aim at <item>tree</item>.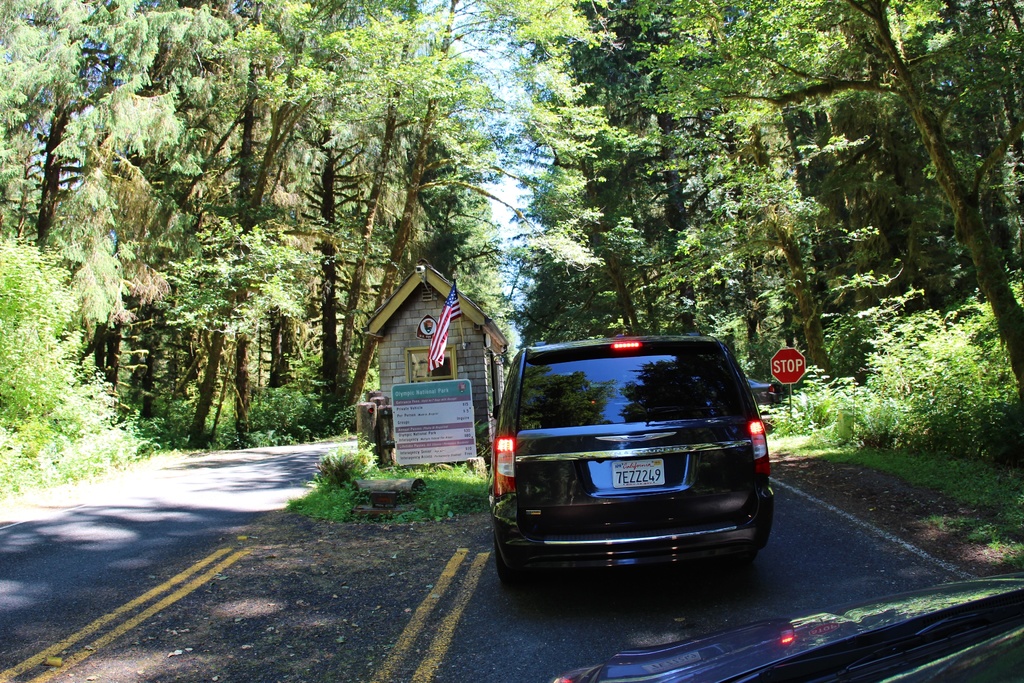
Aimed at <region>179, 0, 339, 459</region>.
